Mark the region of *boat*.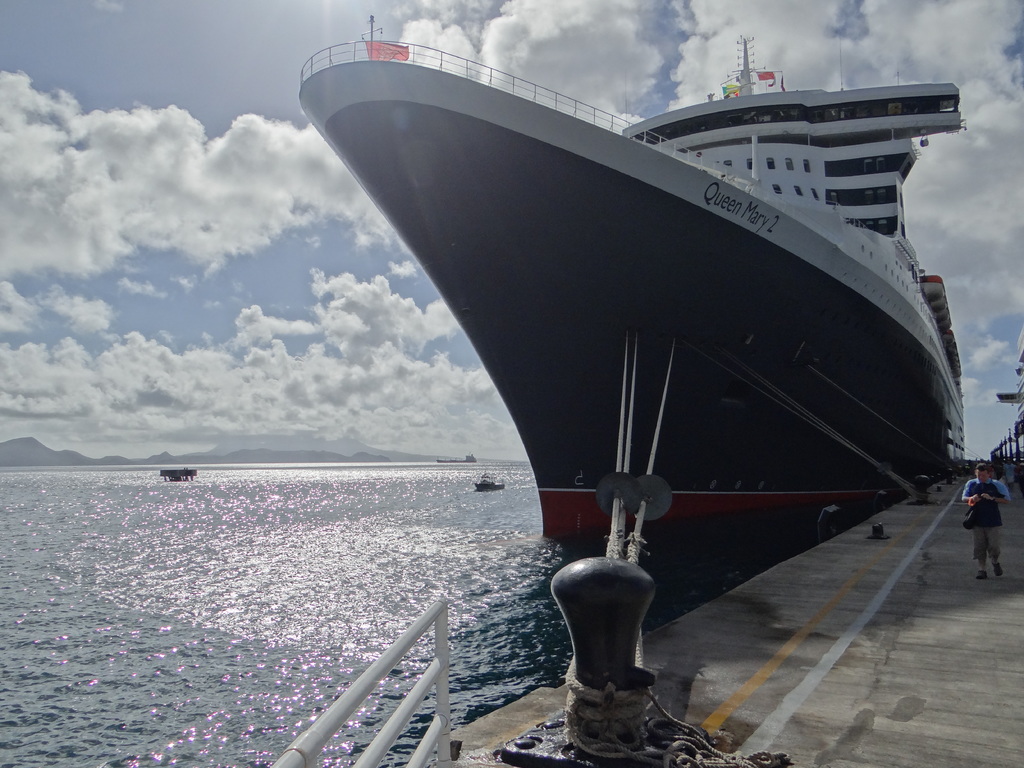
Region: <region>434, 448, 479, 464</region>.
